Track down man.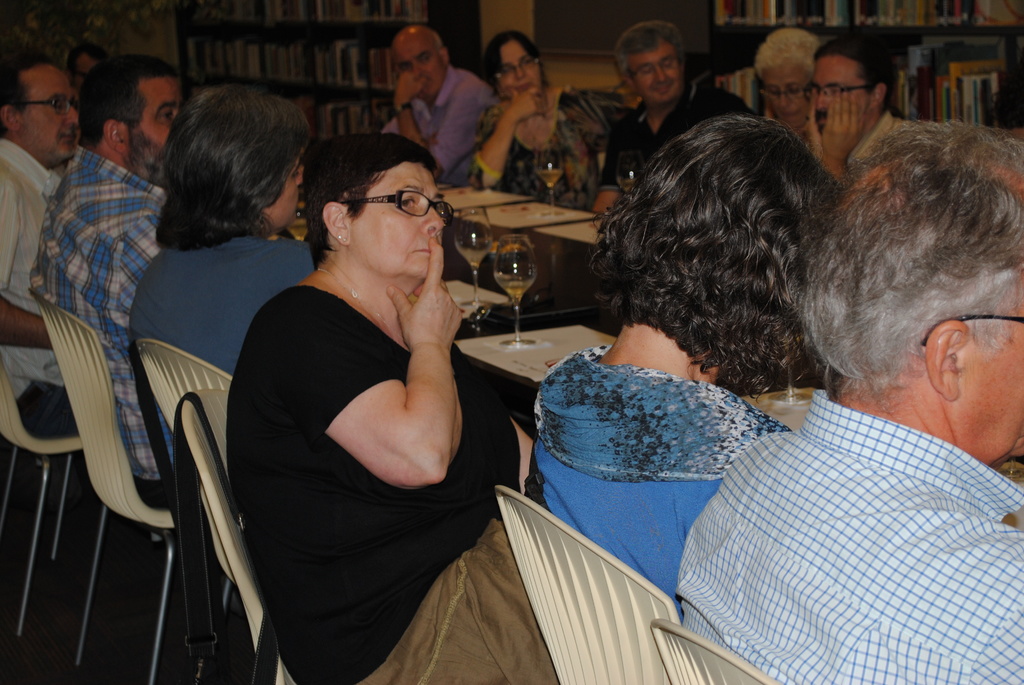
Tracked to BBox(801, 29, 916, 193).
